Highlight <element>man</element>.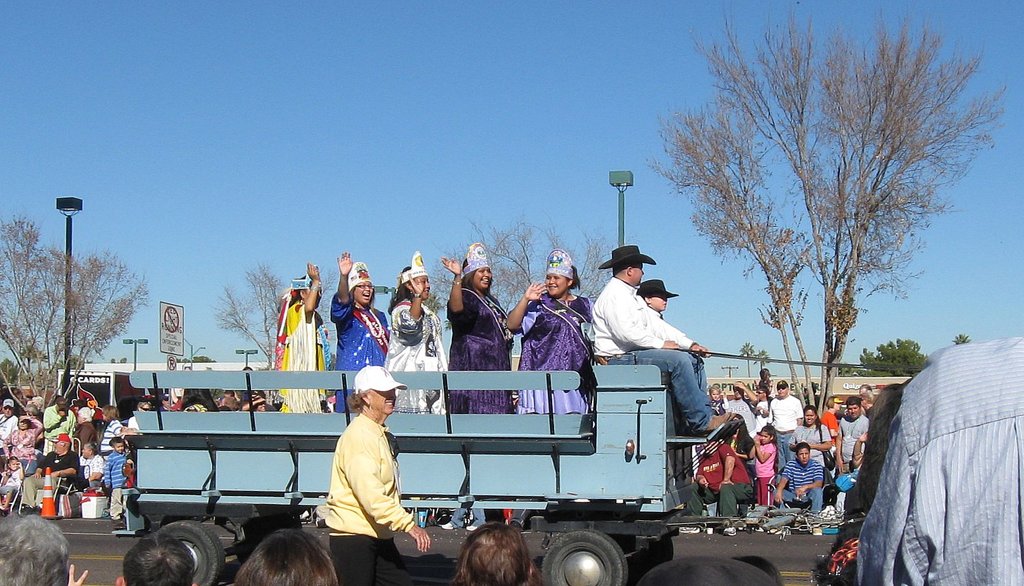
Highlighted region: {"x1": 77, "y1": 440, "x2": 110, "y2": 503}.
